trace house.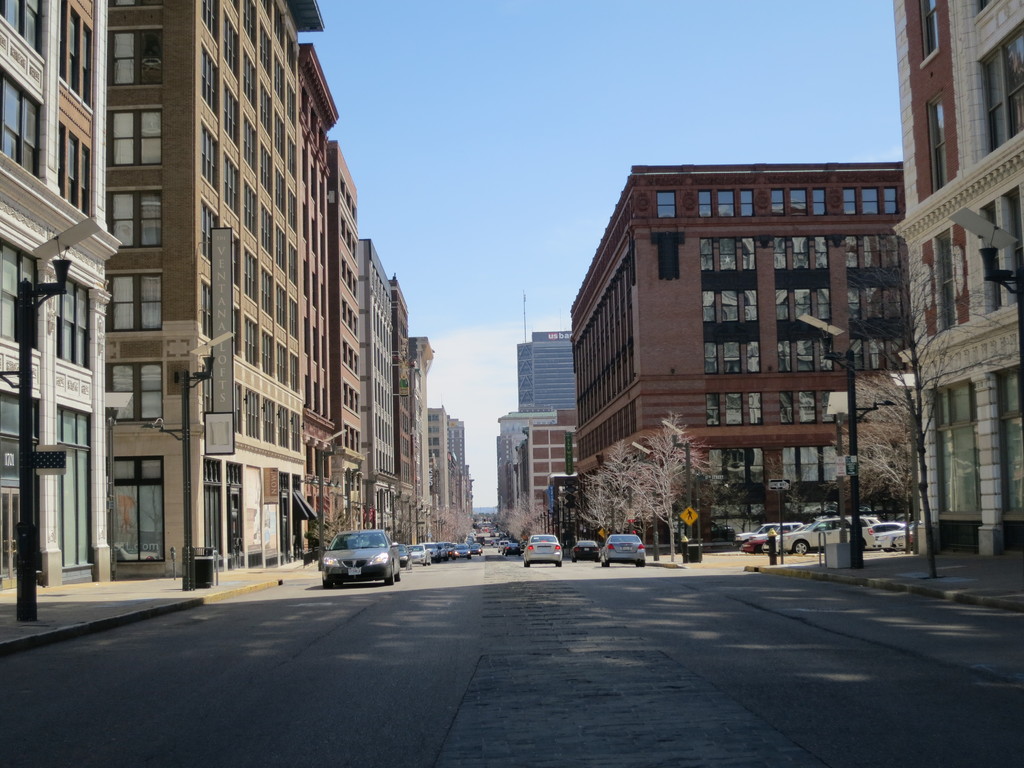
Traced to pyautogui.locateOnScreen(568, 161, 903, 557).
